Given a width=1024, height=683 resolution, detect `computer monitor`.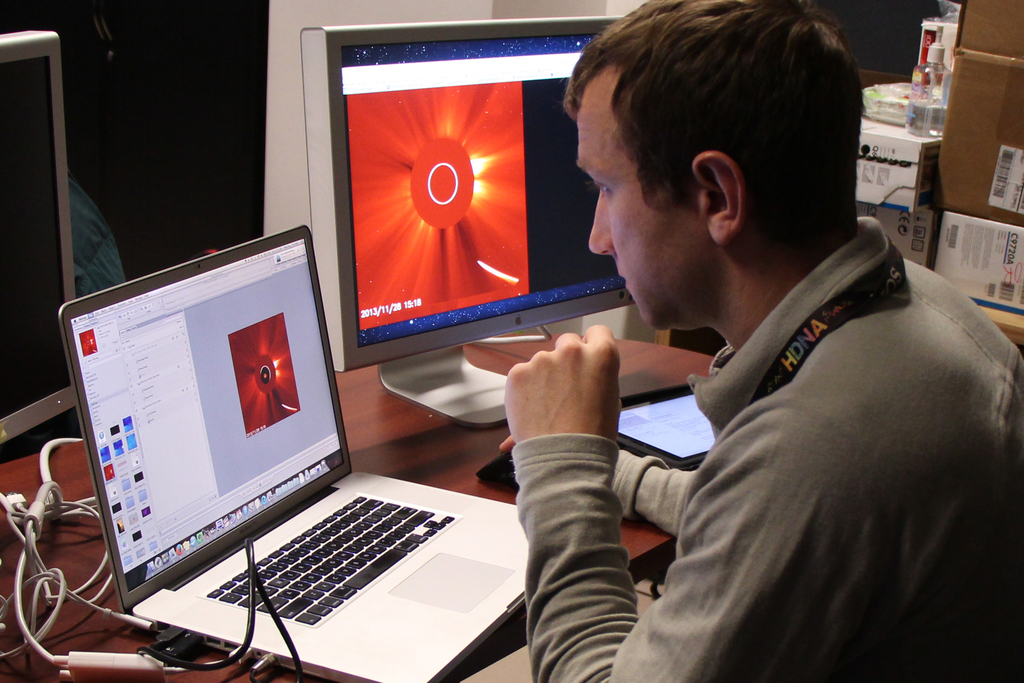
{"left": 0, "top": 29, "right": 81, "bottom": 454}.
